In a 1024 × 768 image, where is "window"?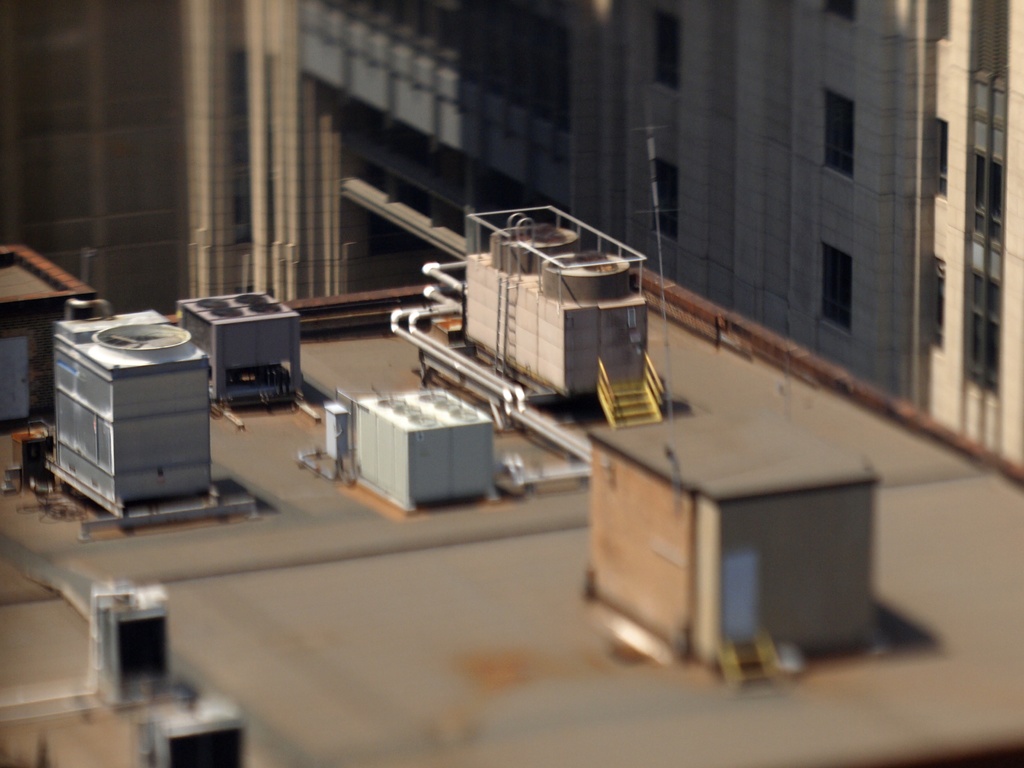
x1=929, y1=118, x2=950, y2=204.
